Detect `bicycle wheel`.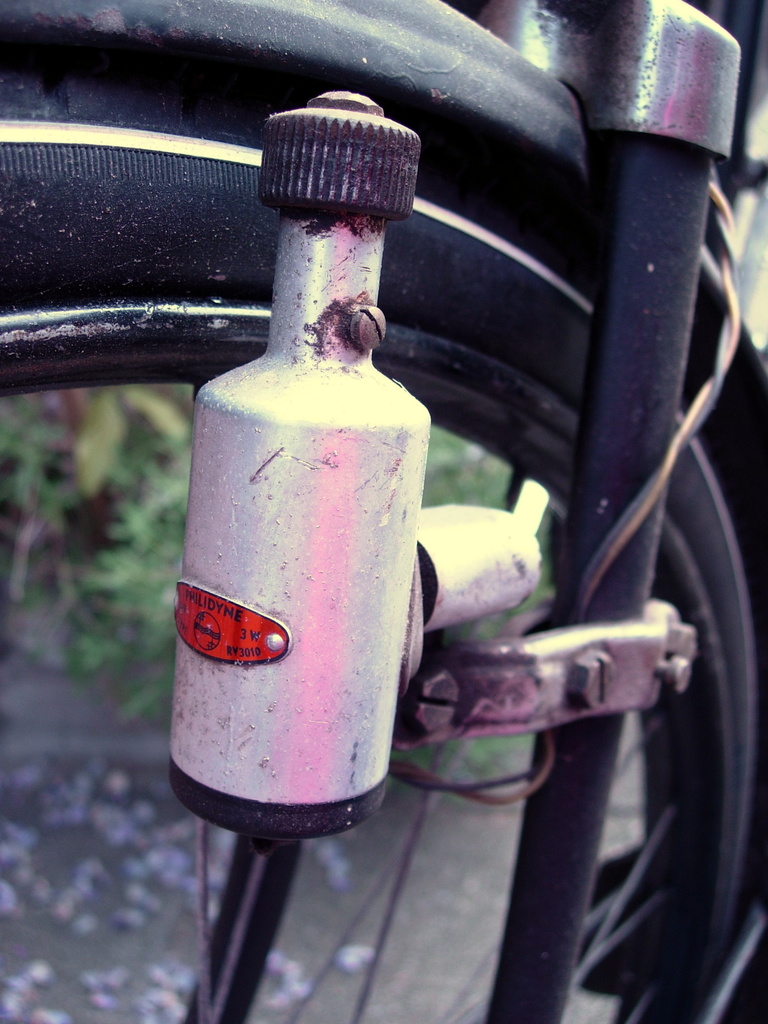
Detected at bbox=(0, 58, 764, 1023).
